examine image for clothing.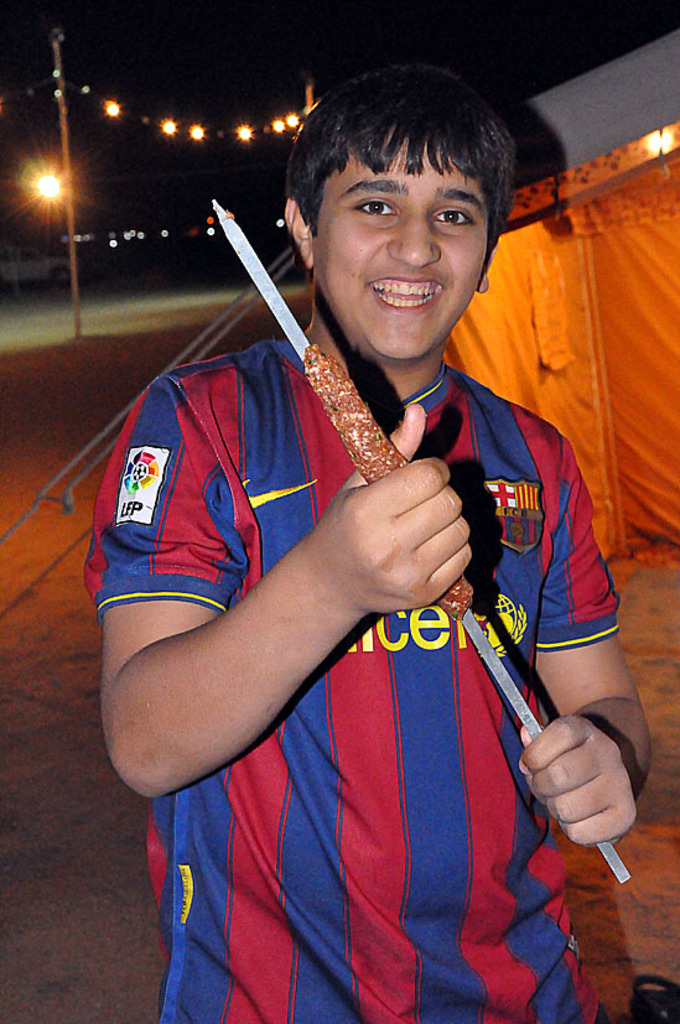
Examination result: bbox=[77, 329, 633, 1023].
